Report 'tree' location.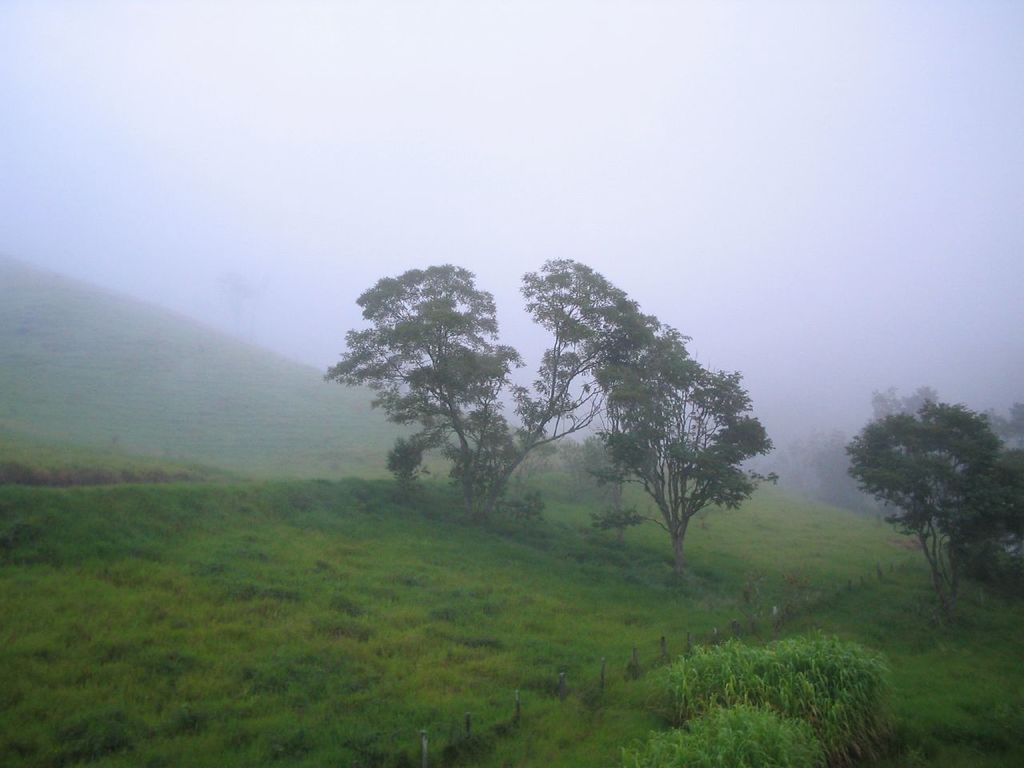
Report: 518, 254, 710, 550.
